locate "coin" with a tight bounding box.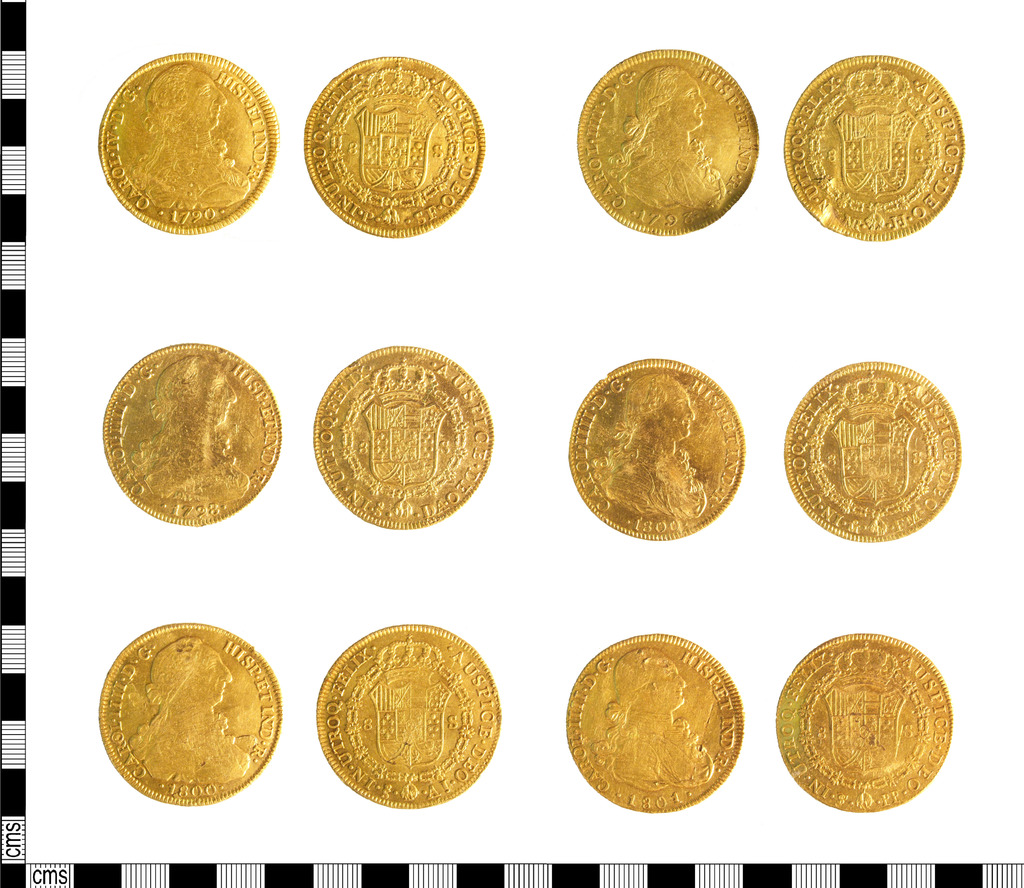
780/54/963/239.
